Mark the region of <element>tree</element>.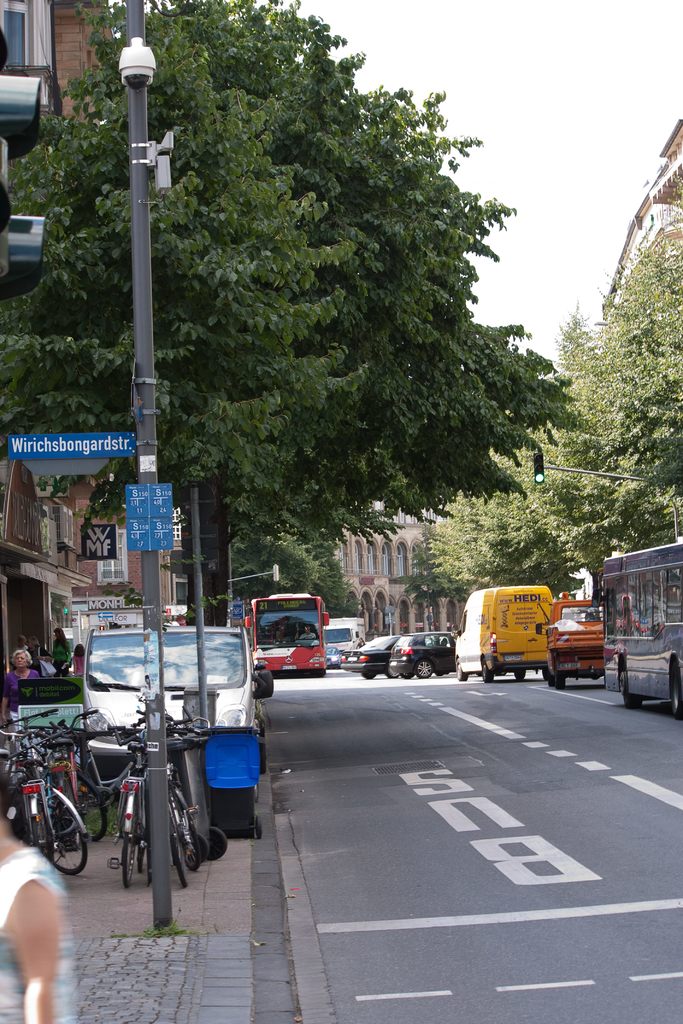
Region: Rect(598, 204, 682, 552).
